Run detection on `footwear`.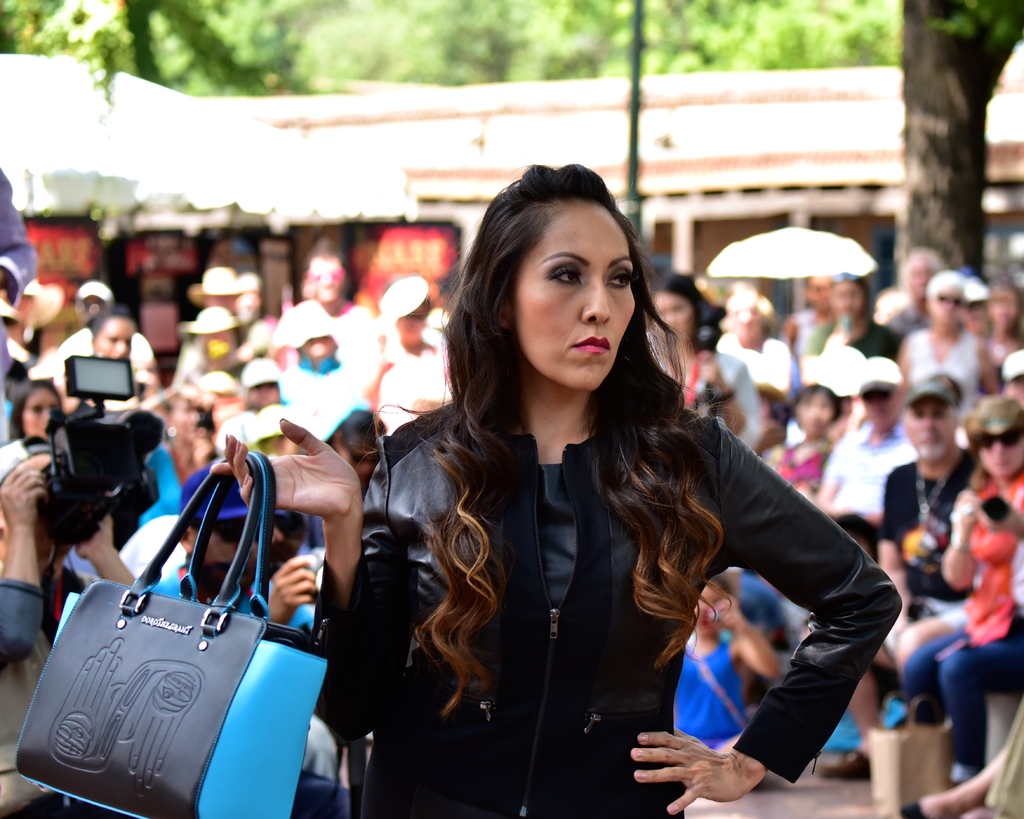
Result: x1=819 y1=750 x2=870 y2=780.
